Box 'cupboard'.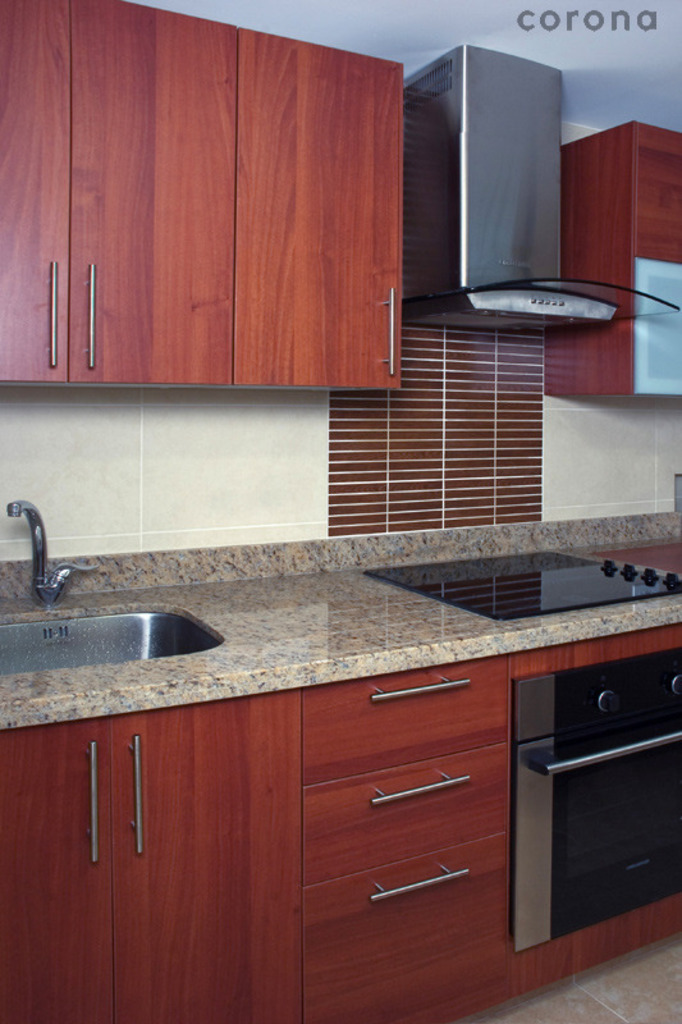
box=[0, 0, 402, 385].
